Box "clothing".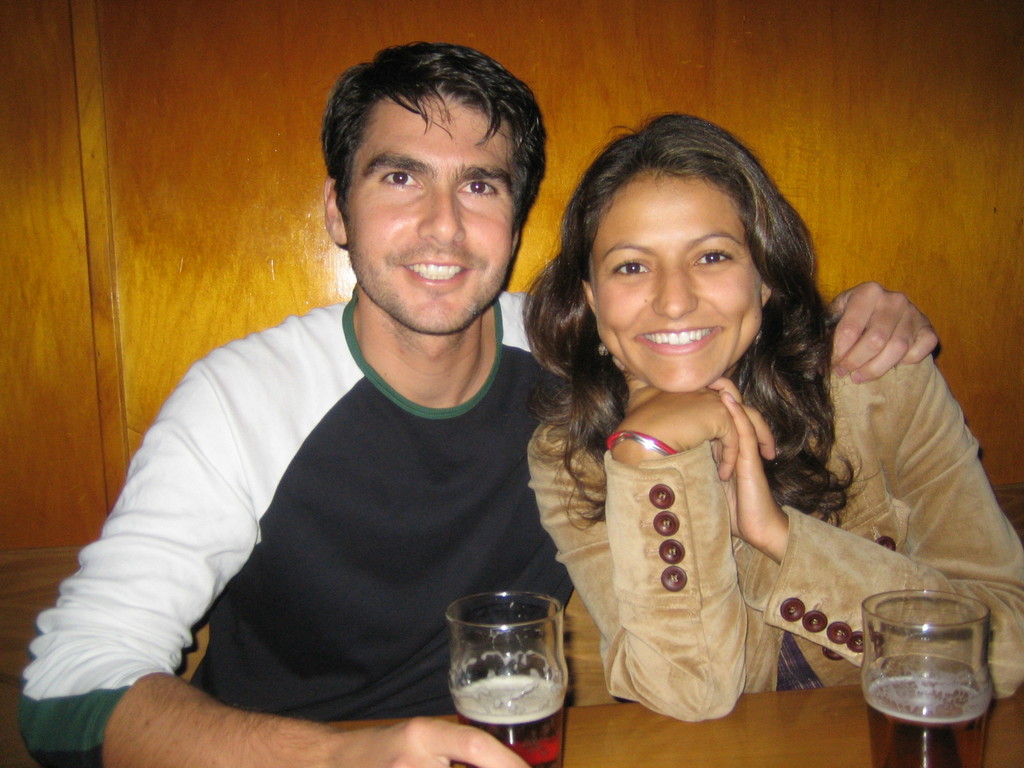
detection(56, 228, 590, 747).
